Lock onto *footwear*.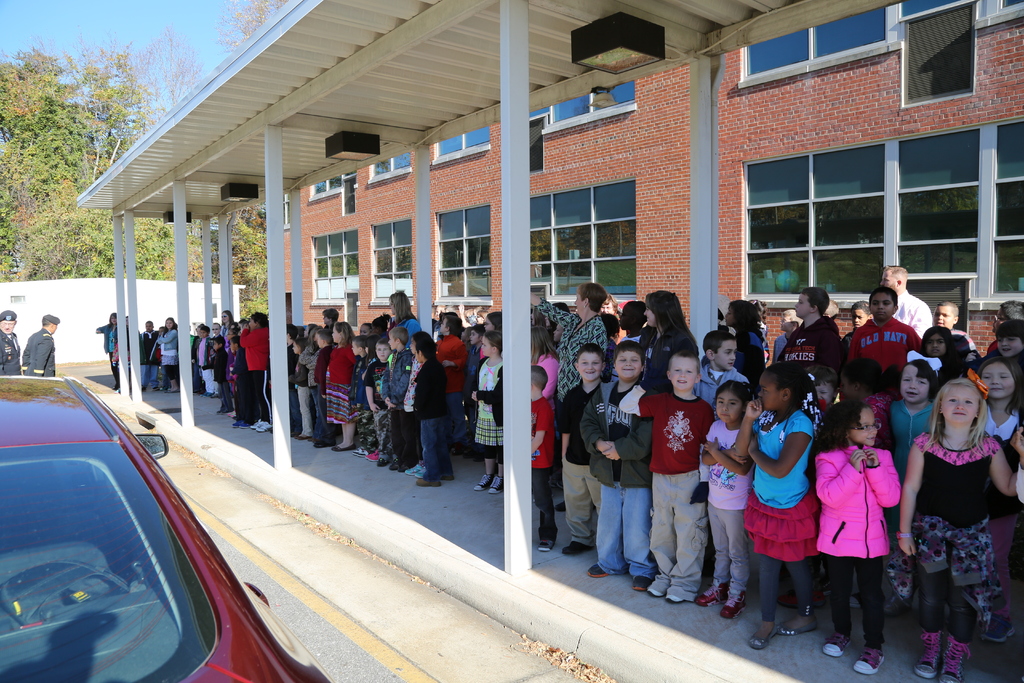
Locked: {"left": 255, "top": 418, "right": 273, "bottom": 433}.
